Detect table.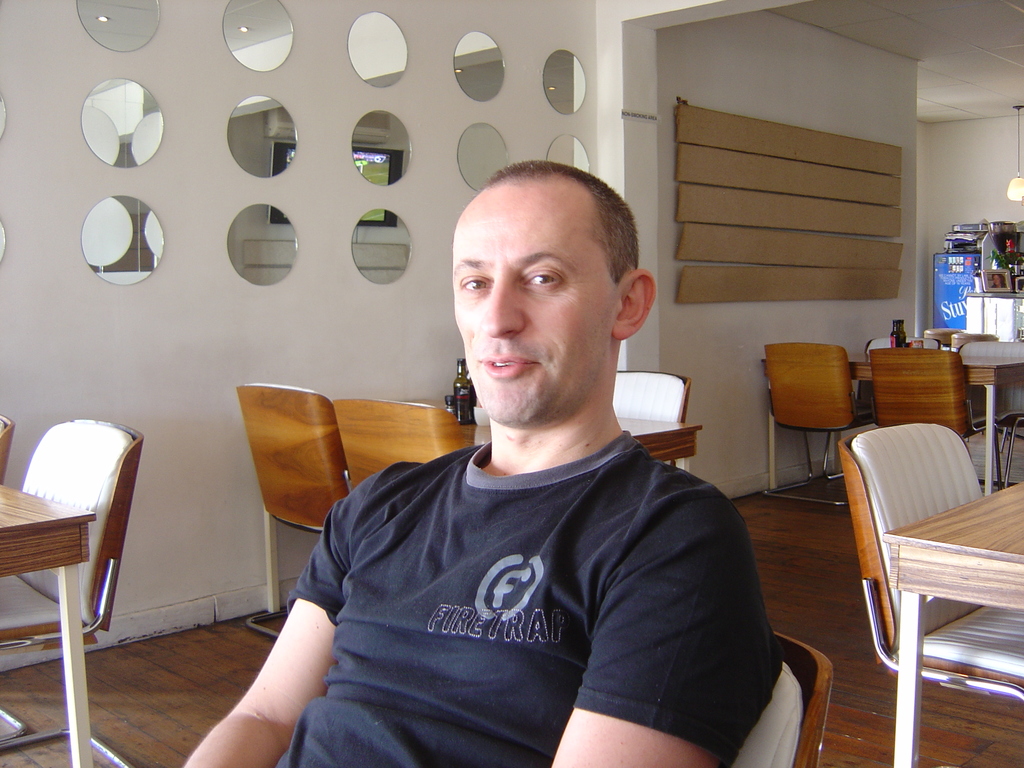
Detected at (396, 387, 706, 477).
